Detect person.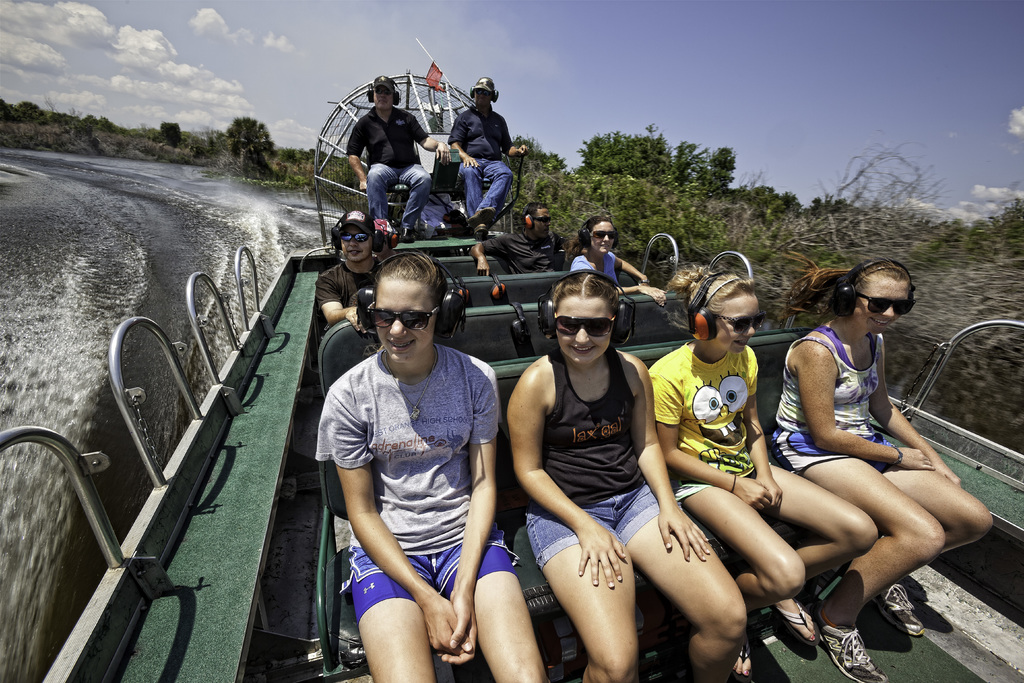
Detected at region(338, 72, 443, 233).
